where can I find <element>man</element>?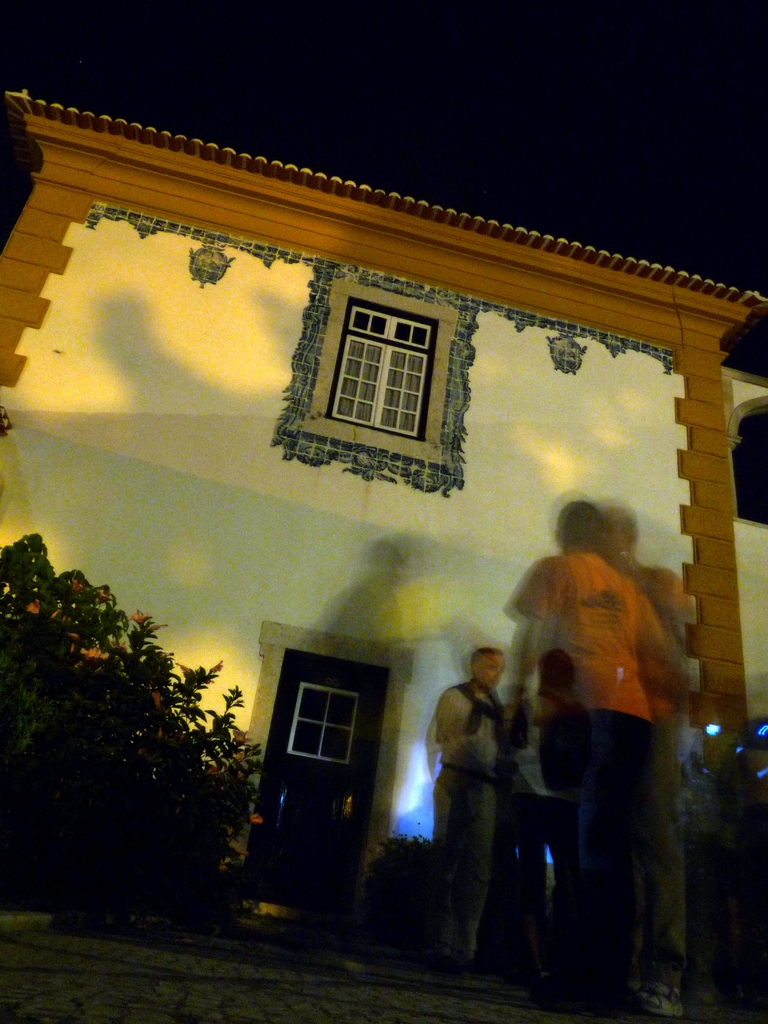
You can find it at Rect(432, 652, 506, 973).
